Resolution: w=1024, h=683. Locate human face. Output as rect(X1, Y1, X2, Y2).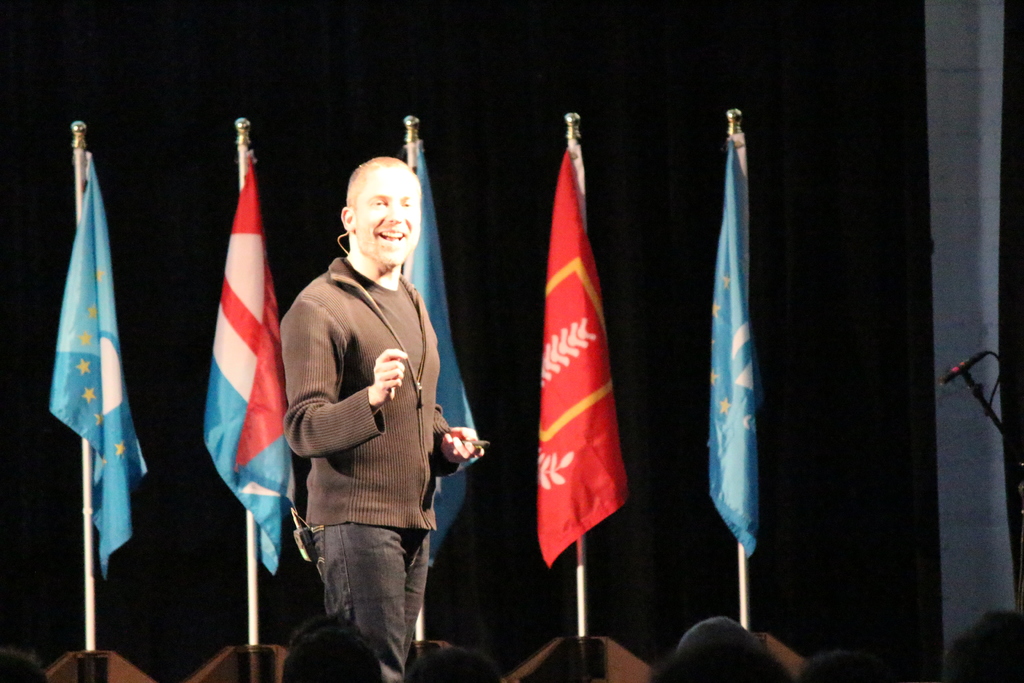
rect(357, 165, 420, 264).
